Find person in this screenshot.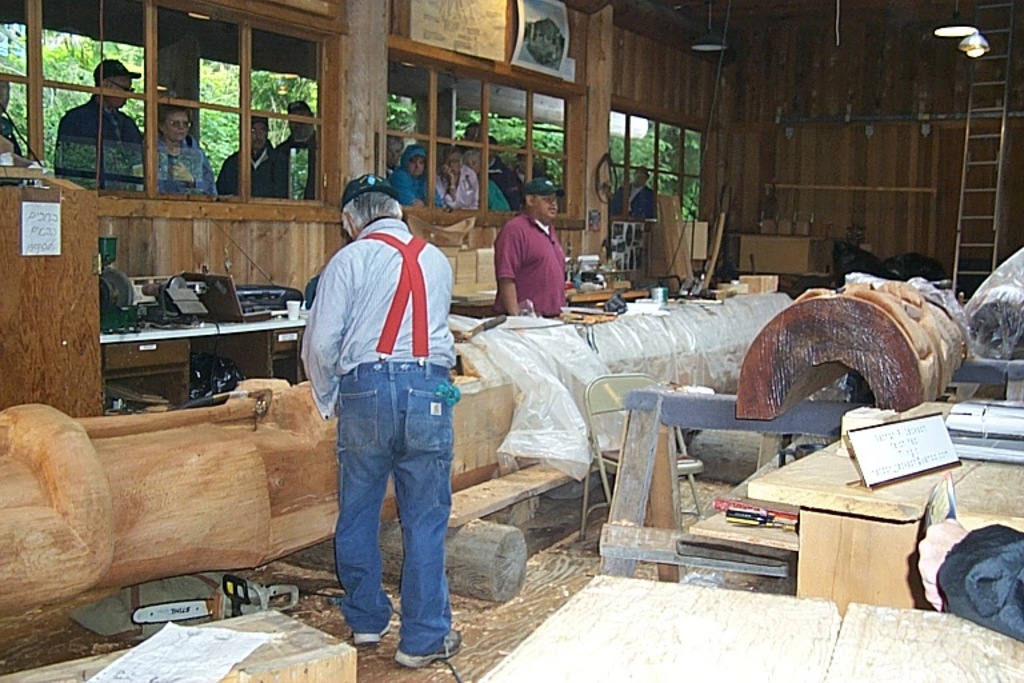
The bounding box for person is BBox(52, 52, 156, 196).
